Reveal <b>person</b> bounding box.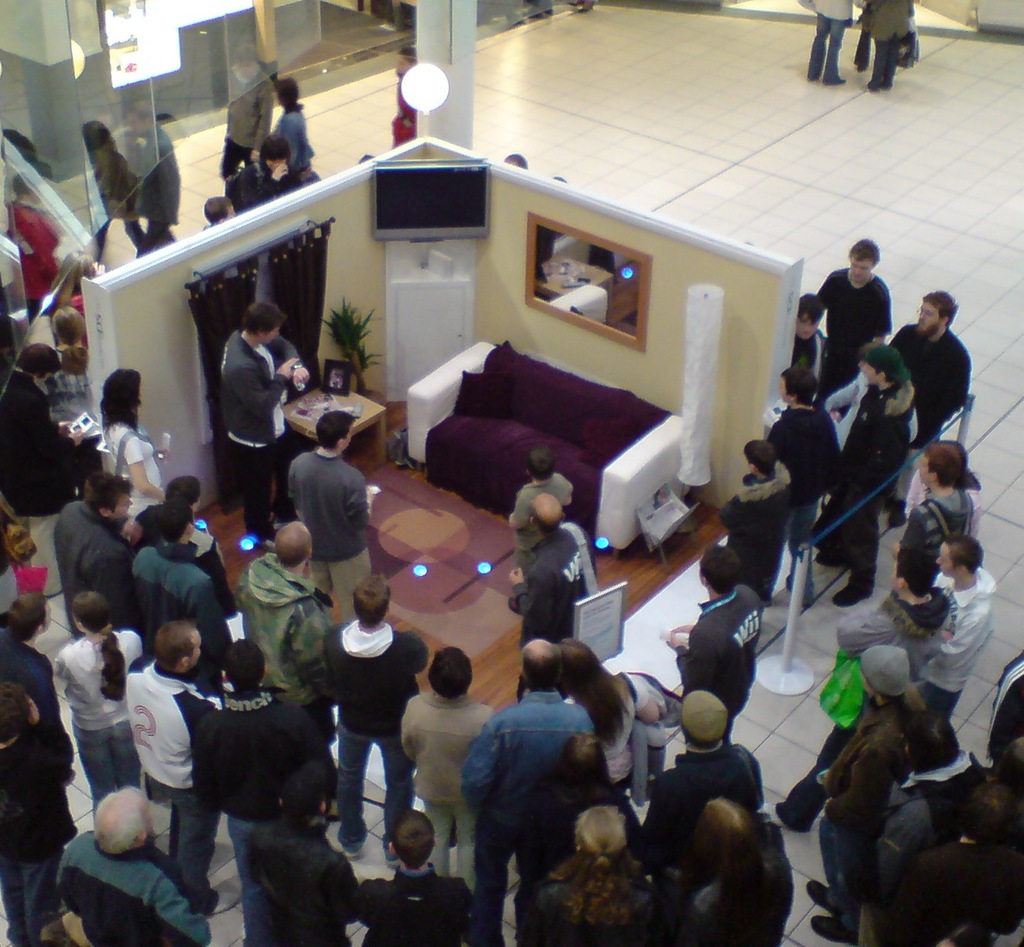
Revealed: select_region(219, 79, 271, 189).
